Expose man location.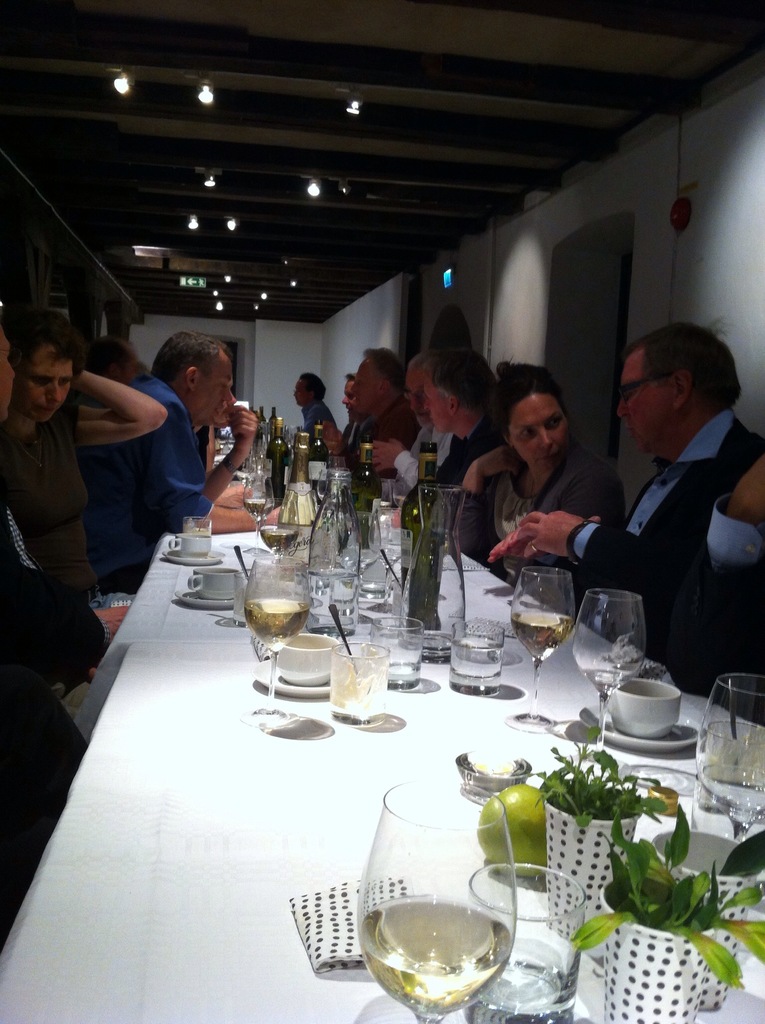
Exposed at box(483, 319, 764, 720).
